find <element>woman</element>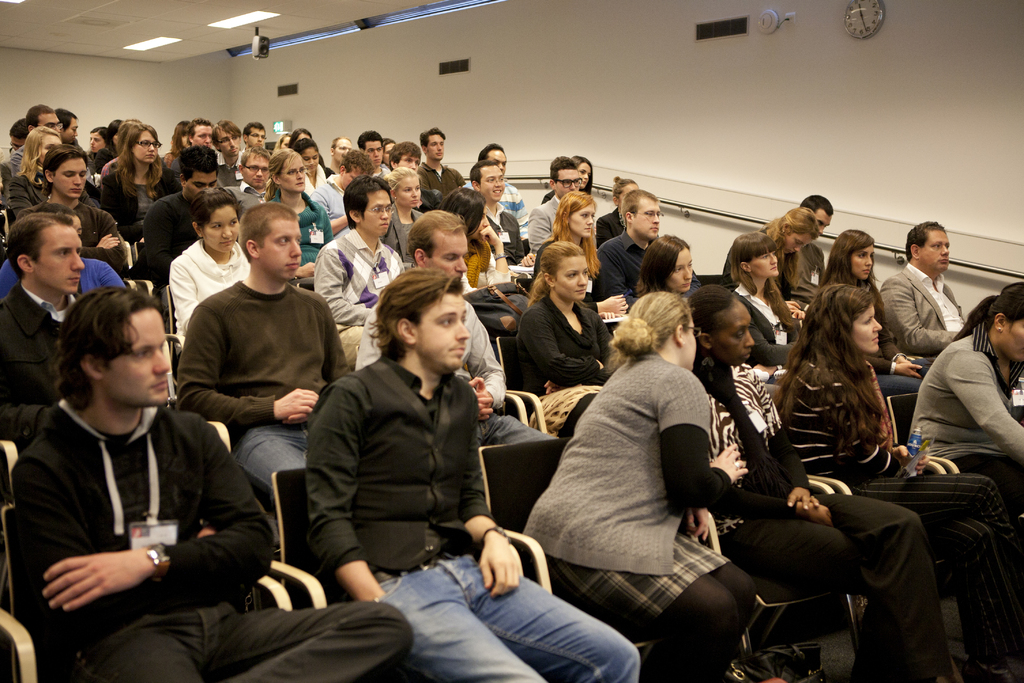
<region>685, 284, 961, 682</region>
